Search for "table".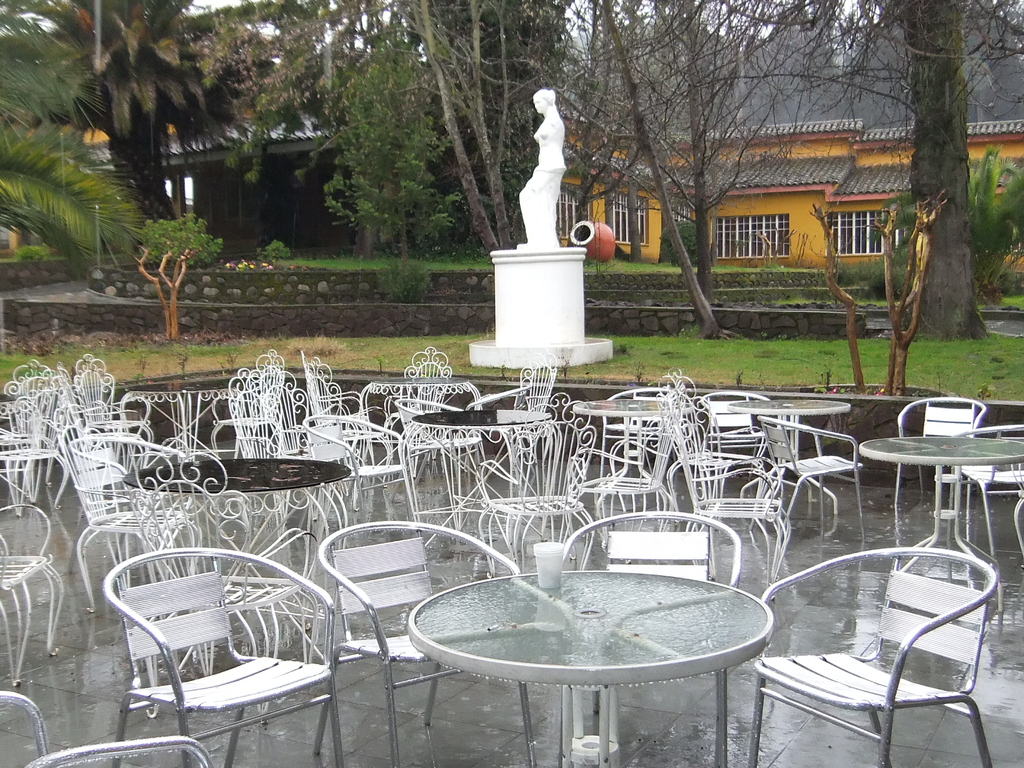
Found at crop(124, 460, 351, 620).
